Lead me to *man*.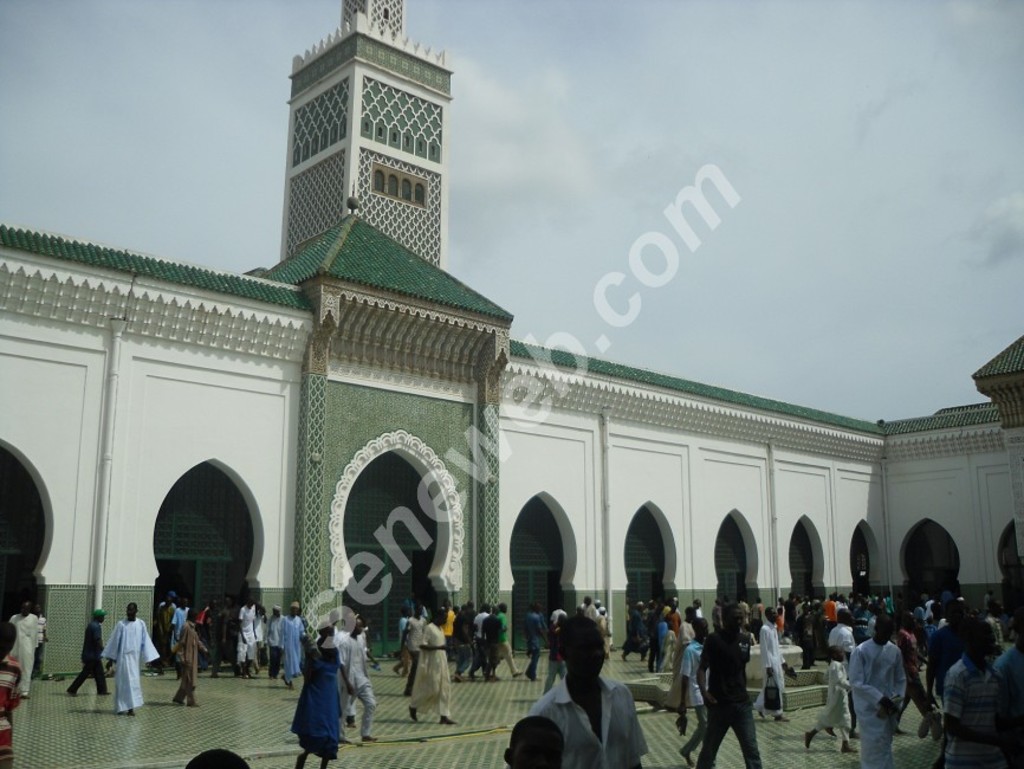
Lead to 692,605,760,768.
